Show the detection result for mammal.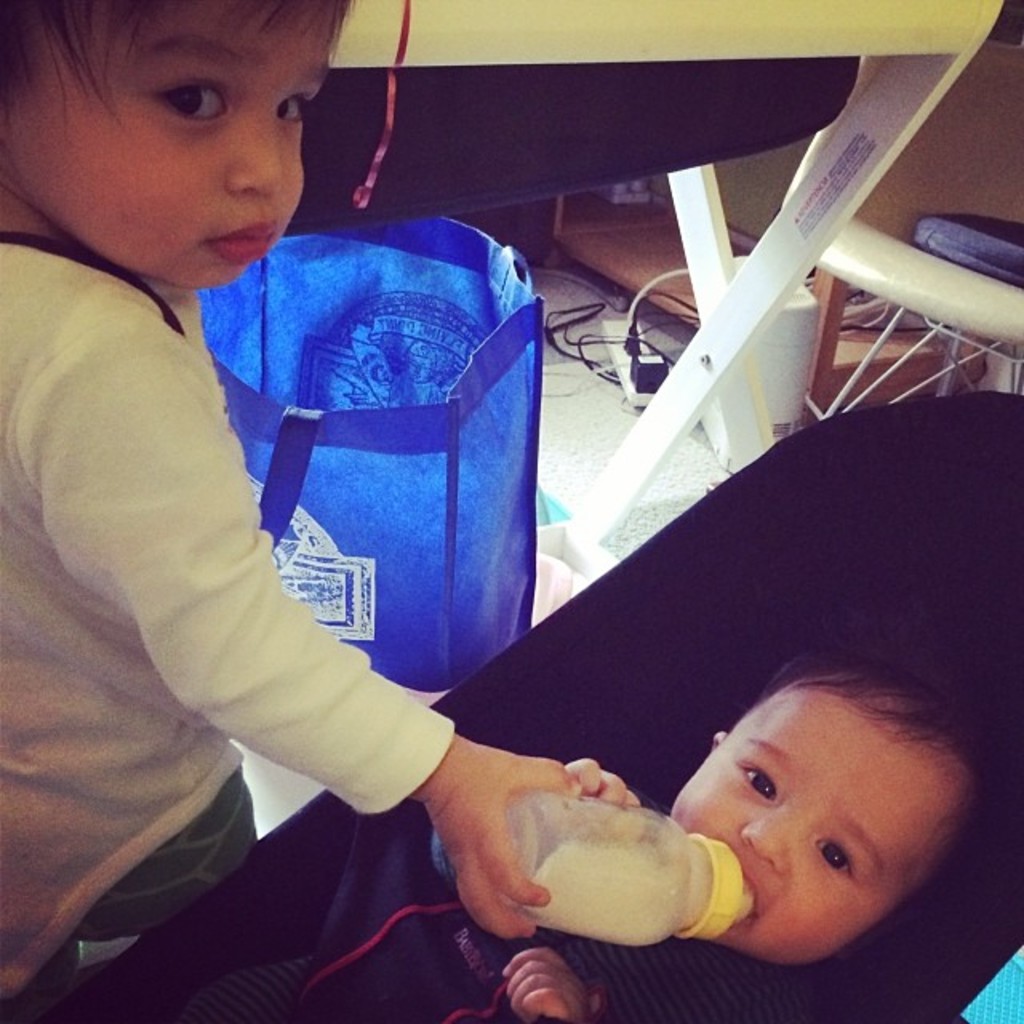
{"left": 0, "top": 0, "right": 586, "bottom": 1008}.
